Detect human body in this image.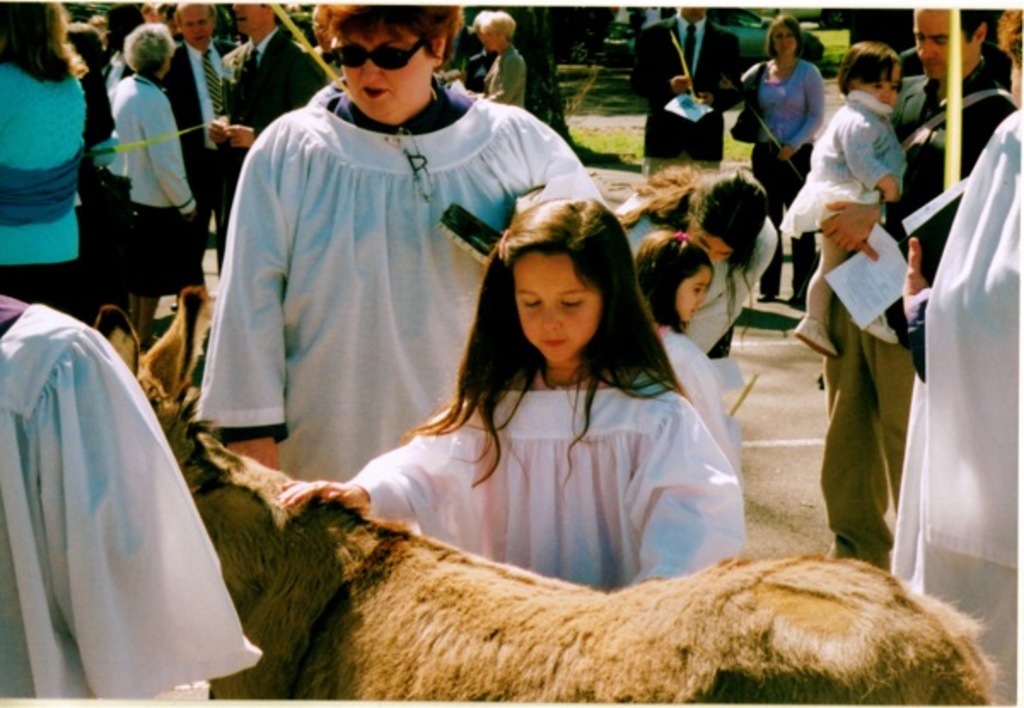
Detection: 276 198 741 590.
